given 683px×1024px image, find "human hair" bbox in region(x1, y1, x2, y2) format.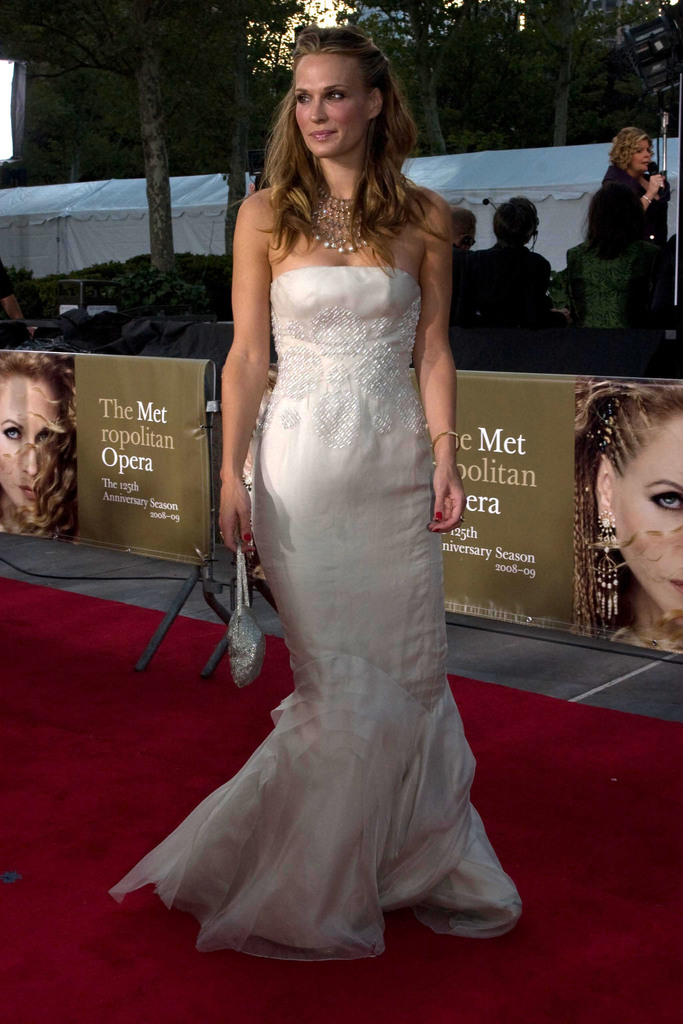
region(491, 196, 541, 248).
